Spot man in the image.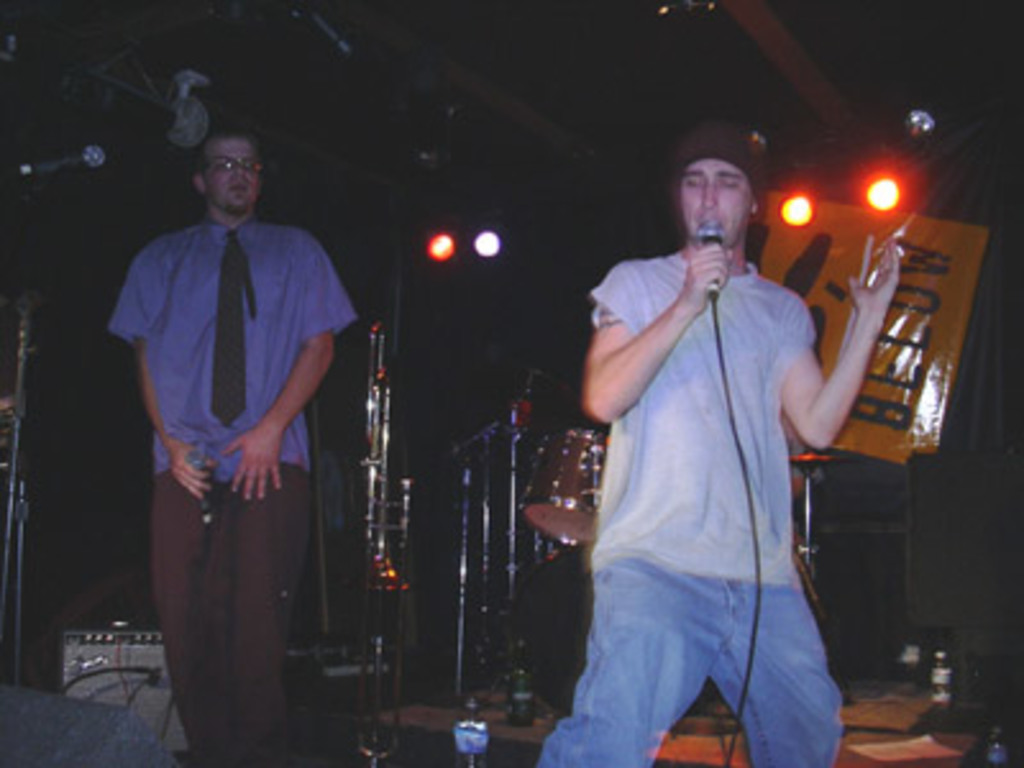
man found at locate(532, 115, 906, 765).
